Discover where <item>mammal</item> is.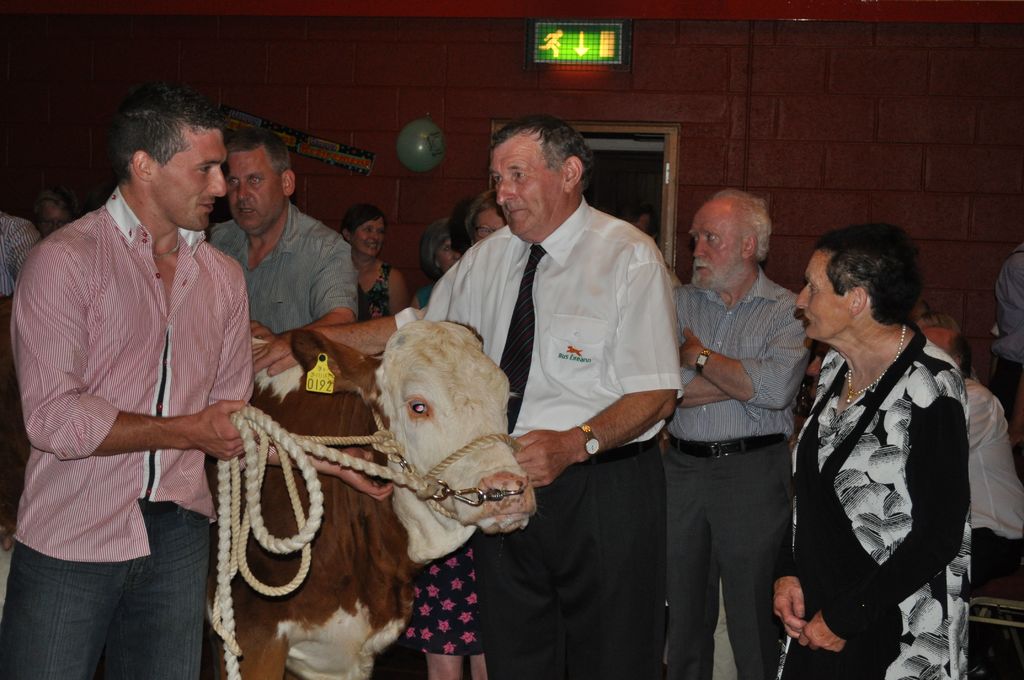
Discovered at <bbox>780, 226, 991, 674</bbox>.
